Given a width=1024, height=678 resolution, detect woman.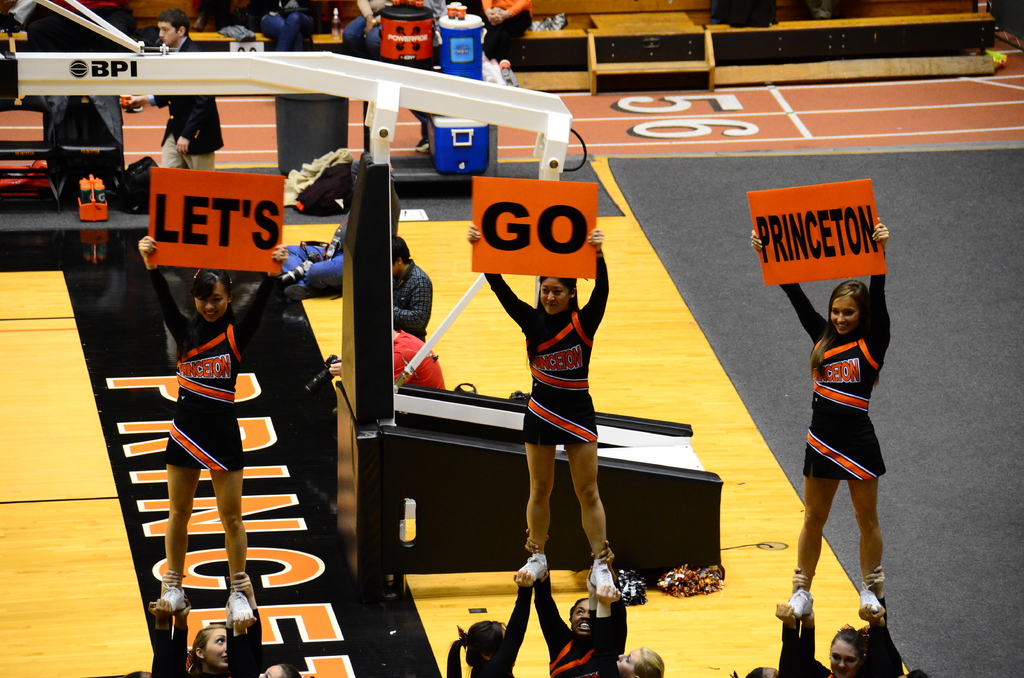
region(792, 565, 883, 677).
